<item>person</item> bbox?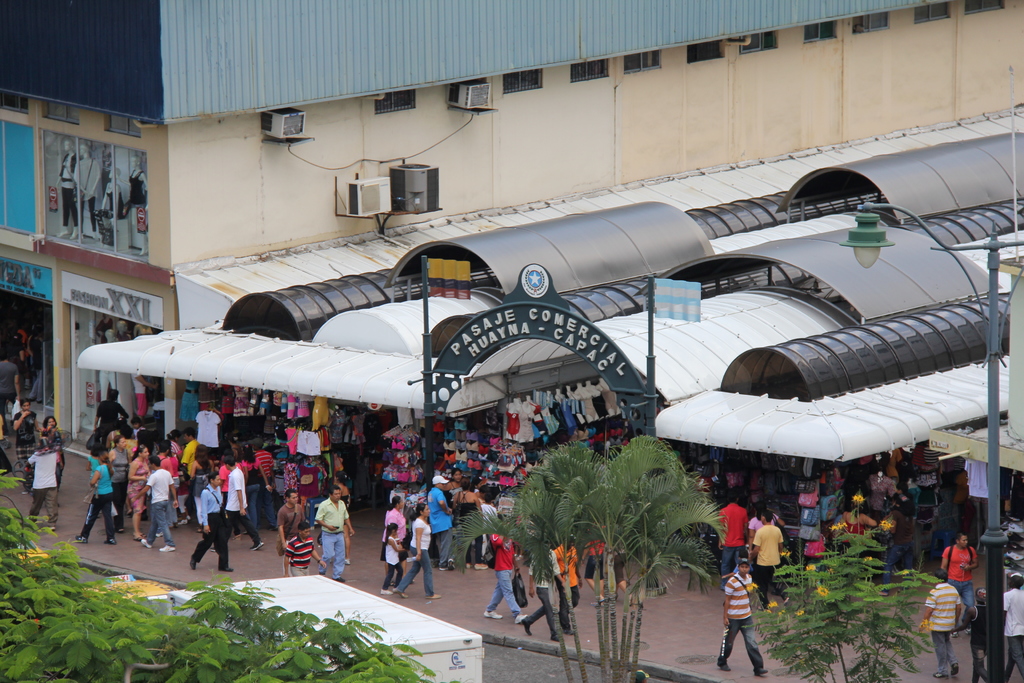
left=1001, top=570, right=1023, bottom=682
